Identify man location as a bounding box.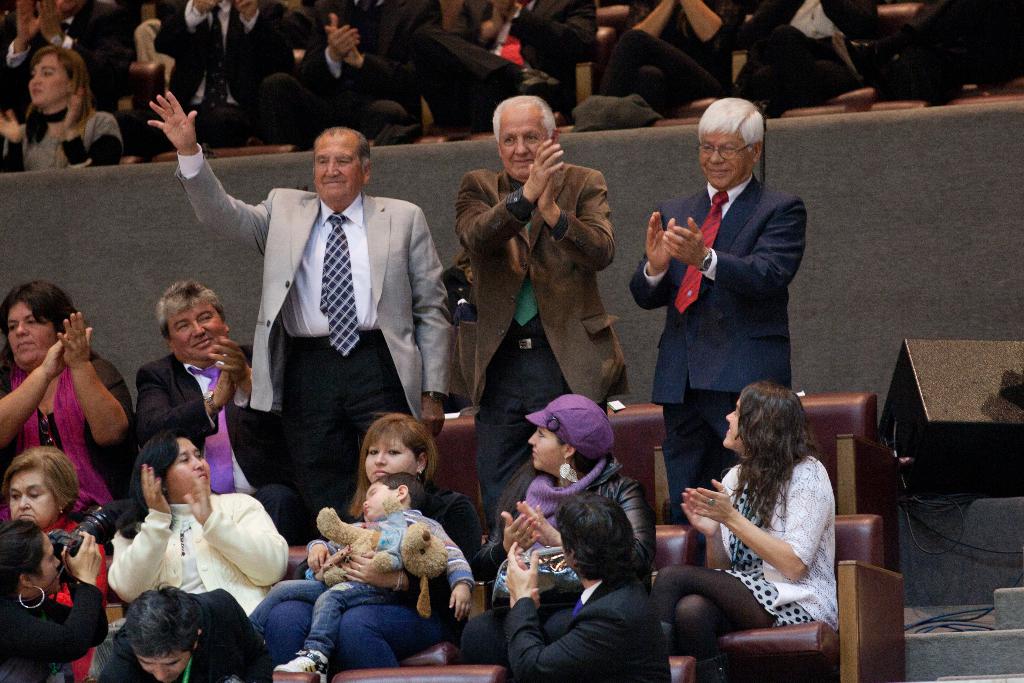
627:95:808:531.
